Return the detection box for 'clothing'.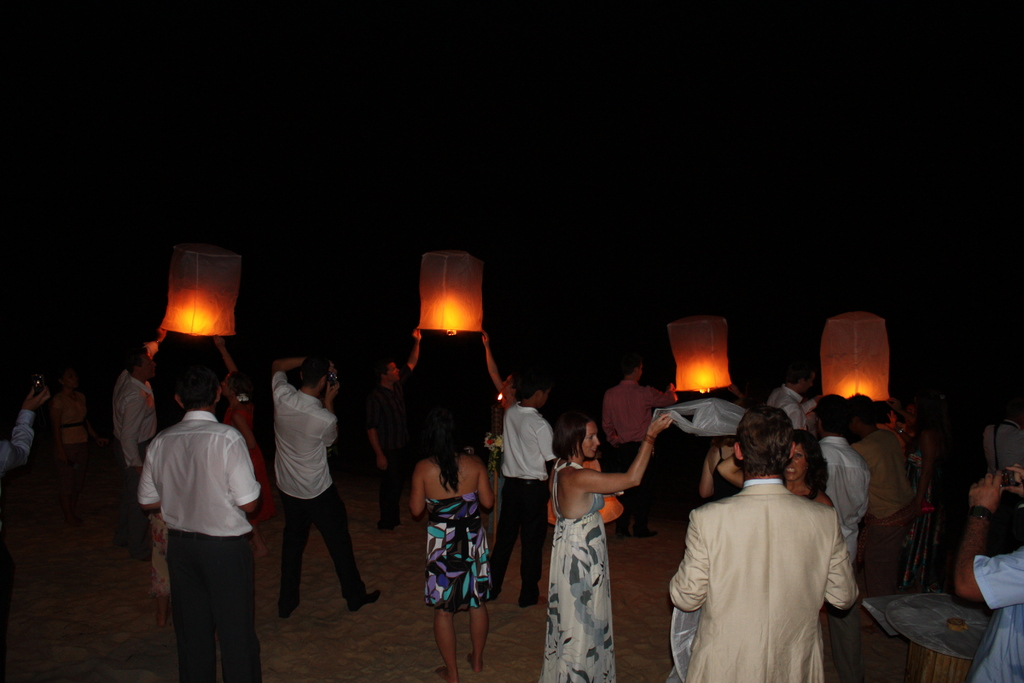
[982, 419, 1023, 538].
